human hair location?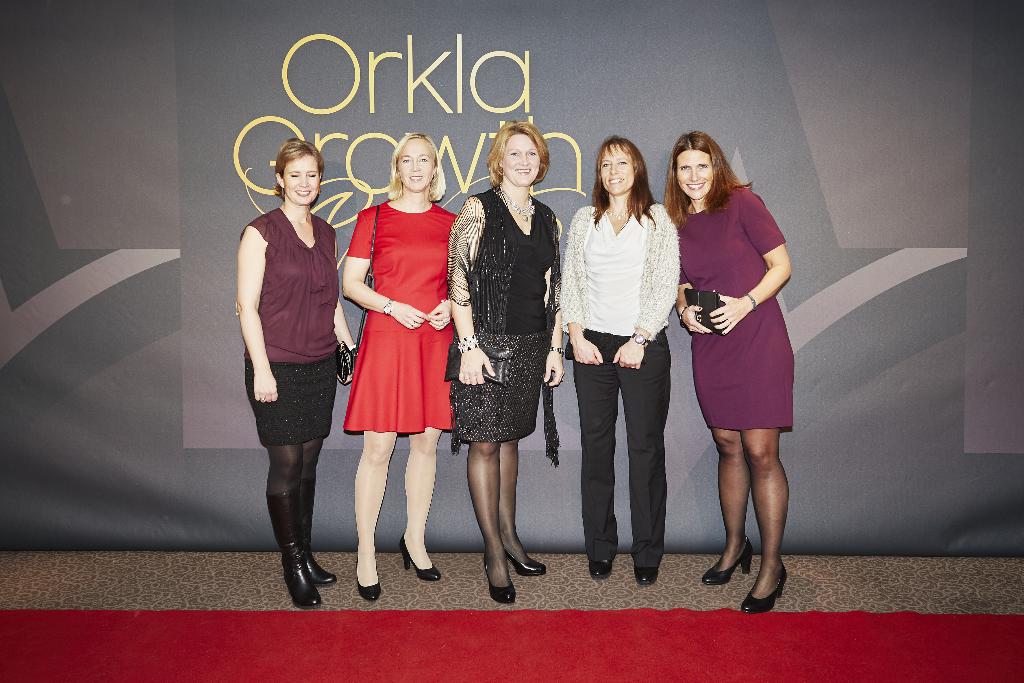
l=675, t=129, r=745, b=223
